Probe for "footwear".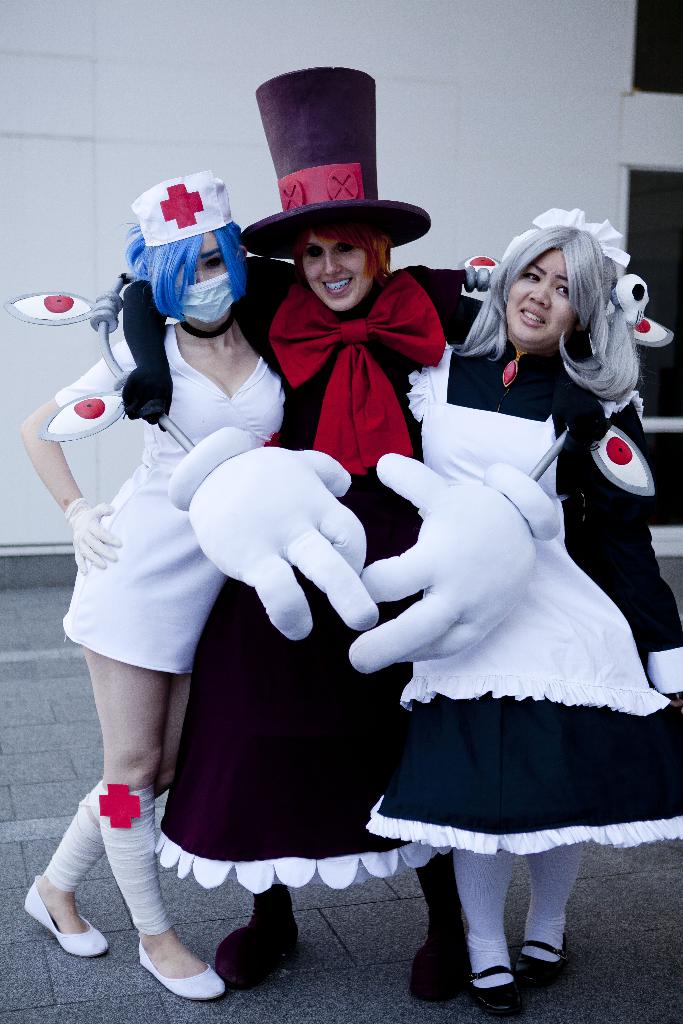
Probe result: select_region(225, 897, 306, 988).
